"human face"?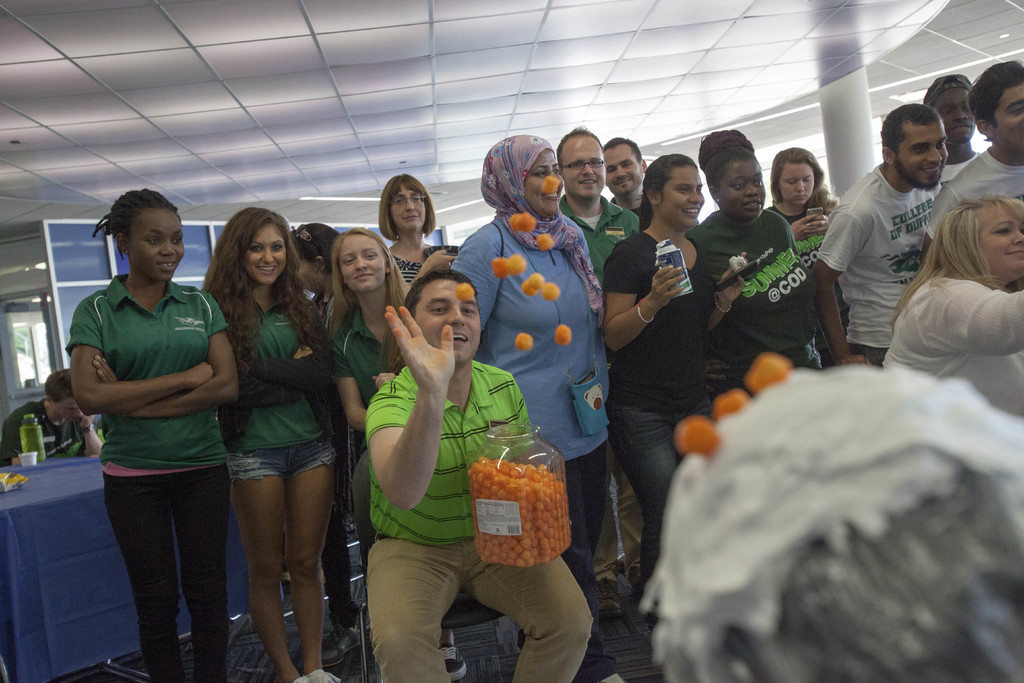
(933,85,979,139)
